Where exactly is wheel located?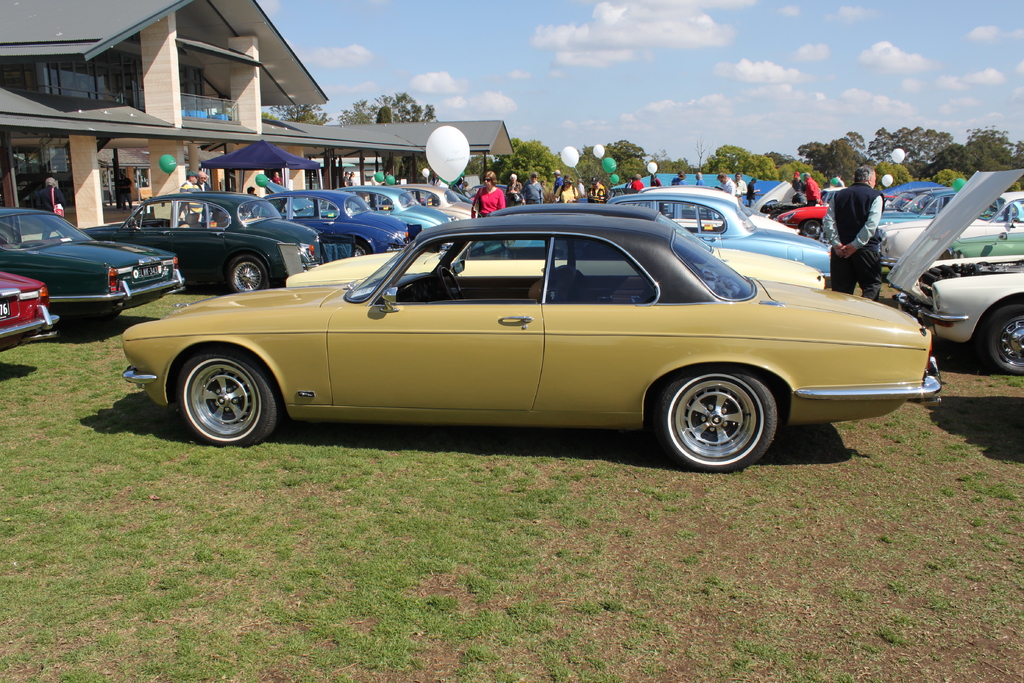
Its bounding box is bbox(170, 353, 283, 448).
